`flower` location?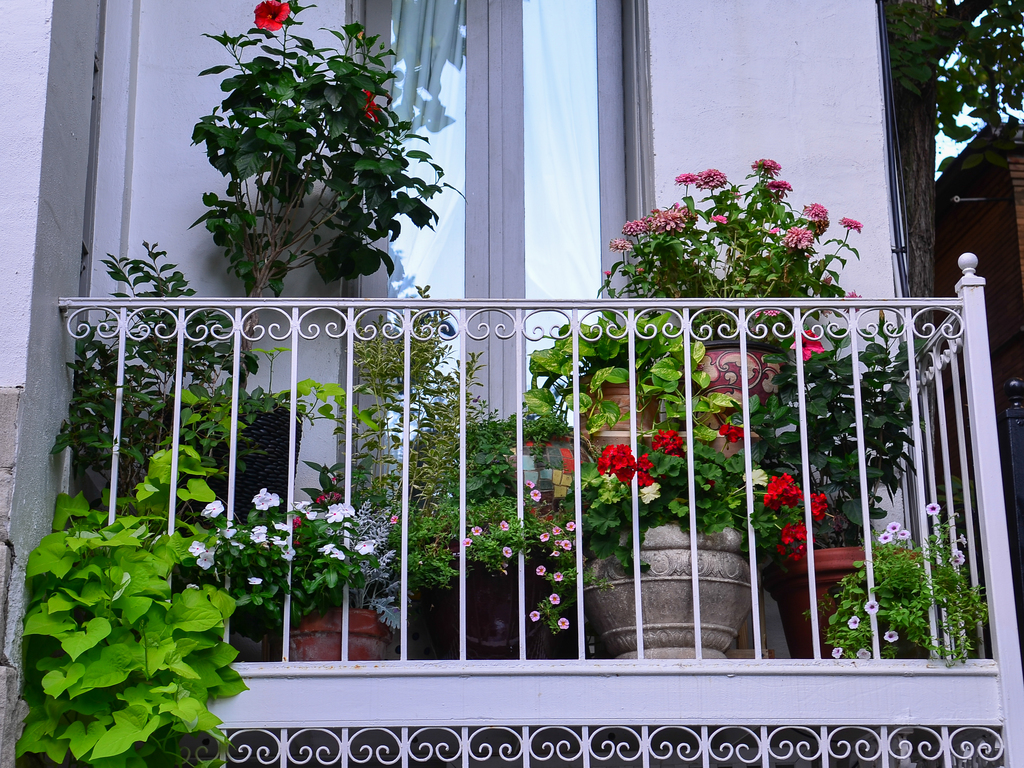
(888, 520, 904, 534)
